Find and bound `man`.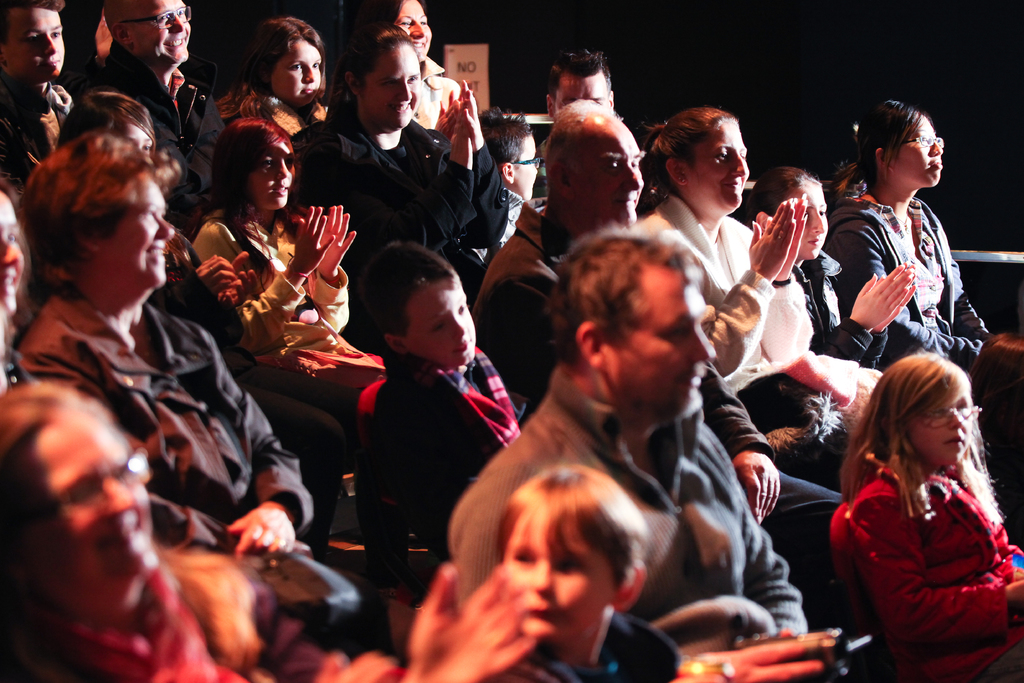
Bound: (x1=89, y1=0, x2=227, y2=210).
